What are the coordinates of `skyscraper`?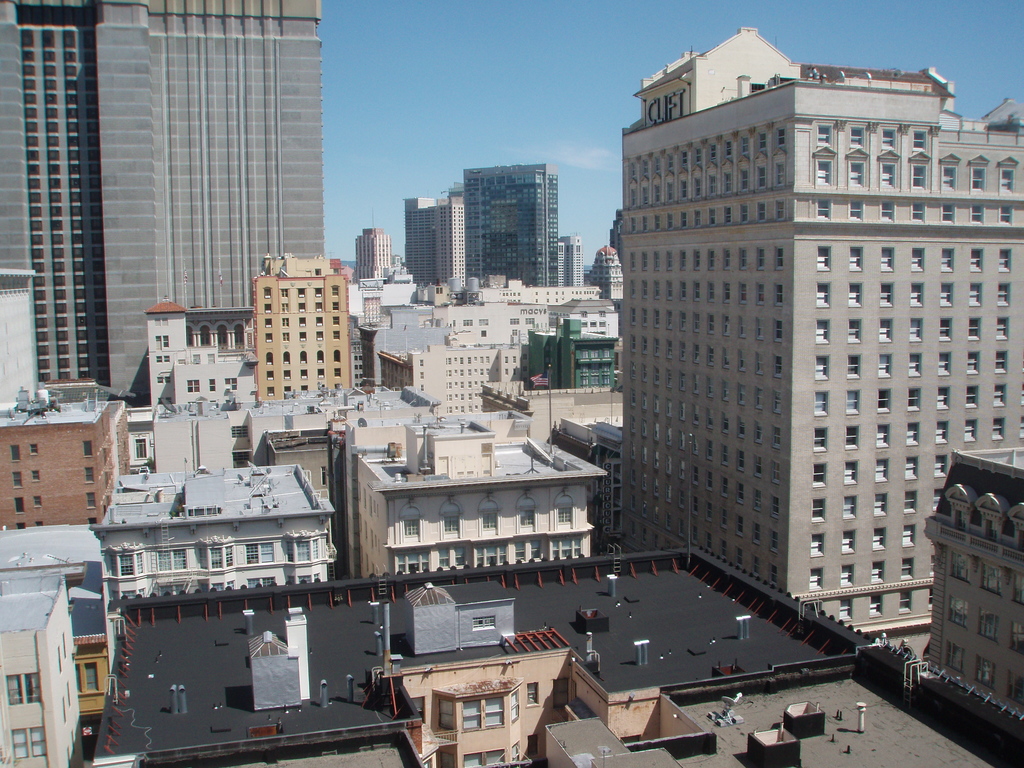
401,184,468,289.
